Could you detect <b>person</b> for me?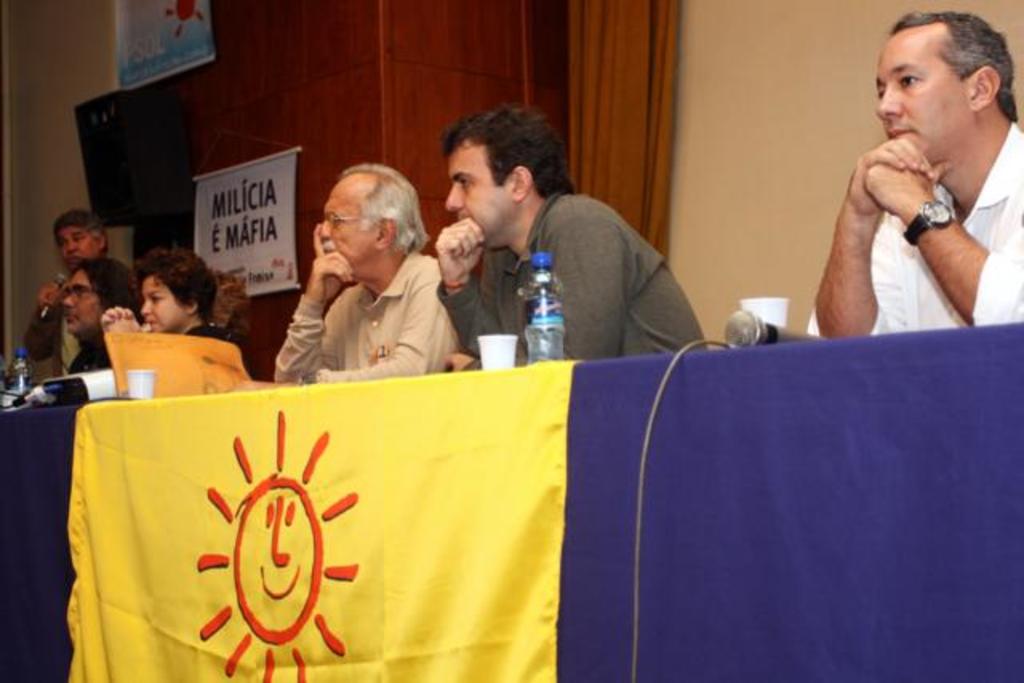
Detection result: select_region(430, 102, 720, 360).
